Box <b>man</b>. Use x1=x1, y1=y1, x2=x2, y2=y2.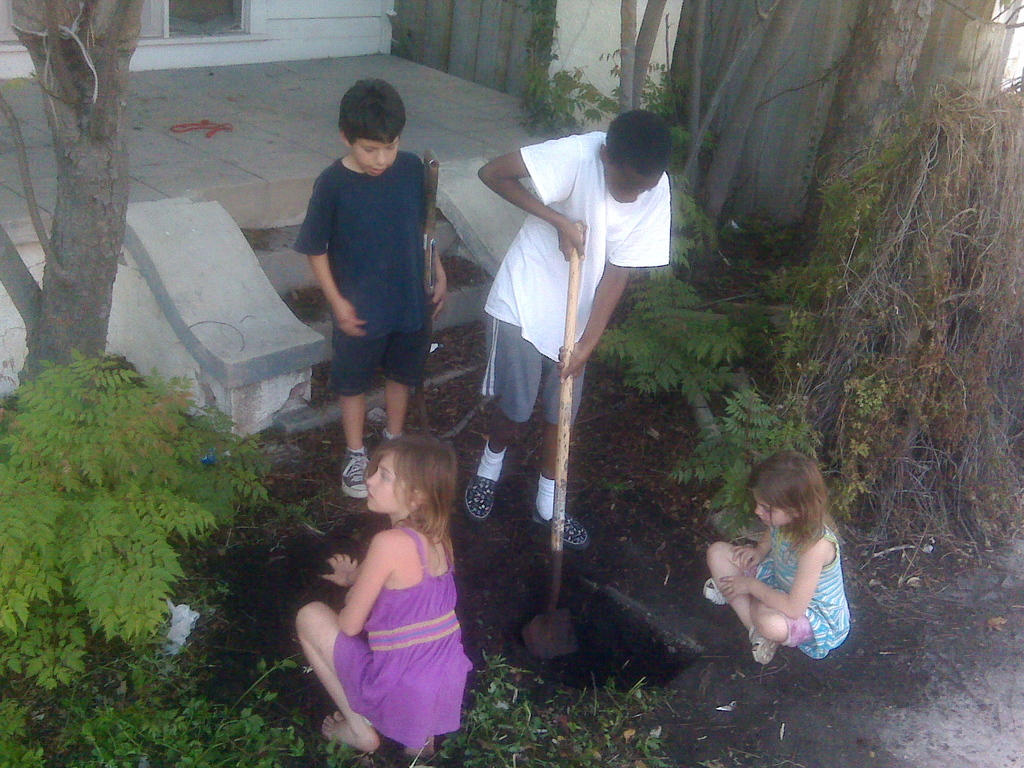
x1=476, y1=114, x2=672, y2=544.
